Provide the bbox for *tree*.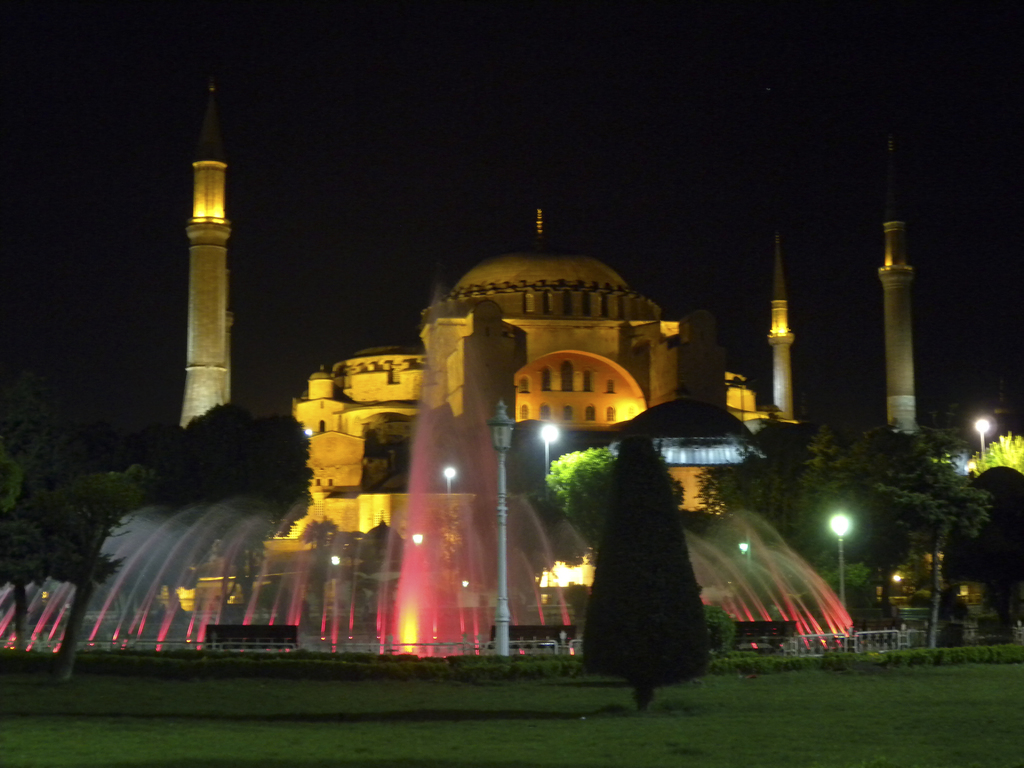
[569,409,718,701].
